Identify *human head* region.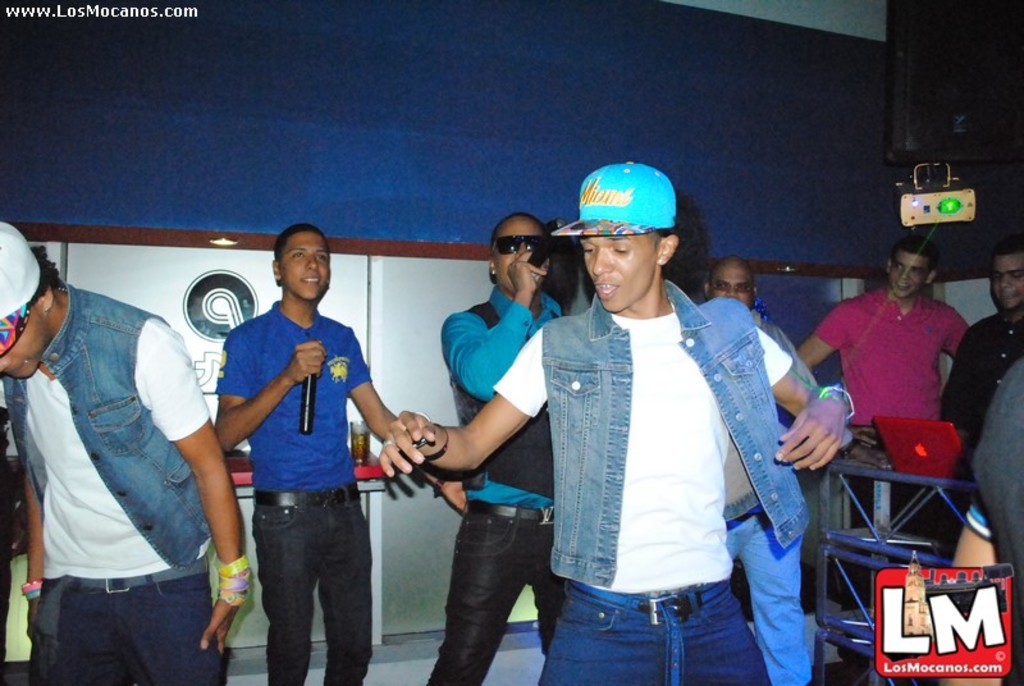
Region: <box>576,170,705,334</box>.
